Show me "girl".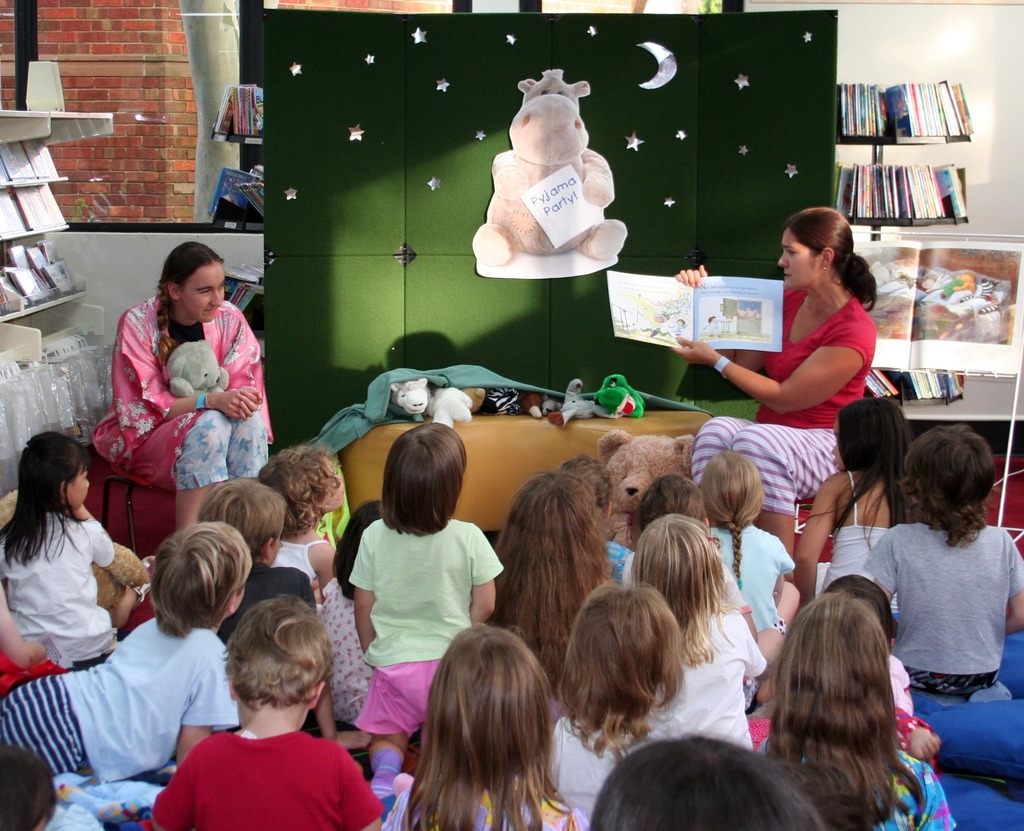
"girl" is here: (left=859, top=420, right=1023, bottom=709).
